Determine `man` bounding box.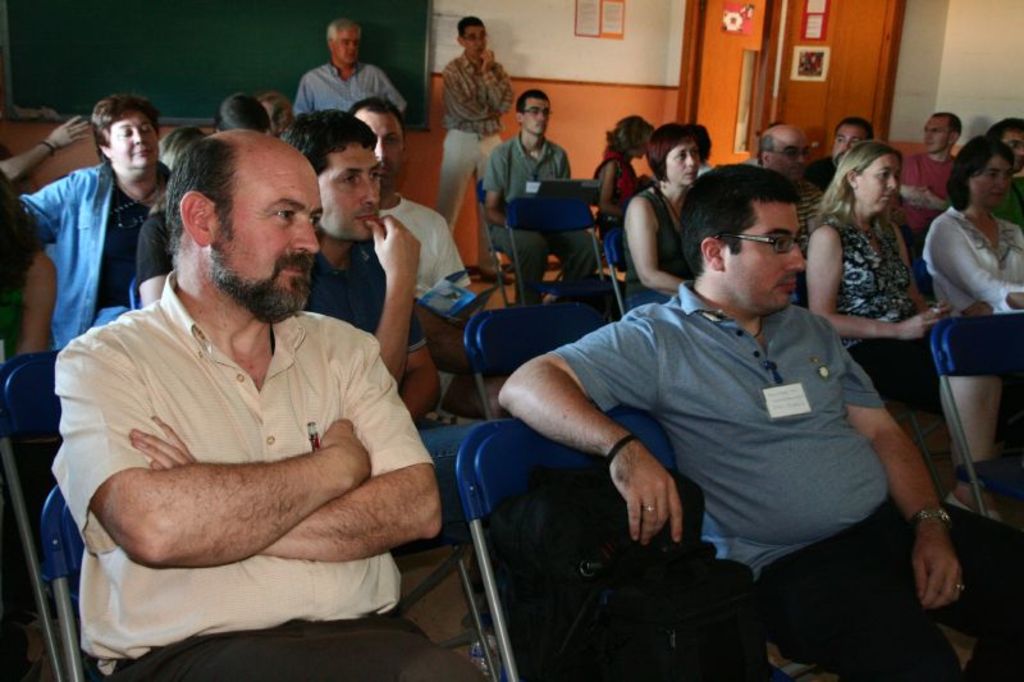
Determined: [269, 111, 479, 650].
